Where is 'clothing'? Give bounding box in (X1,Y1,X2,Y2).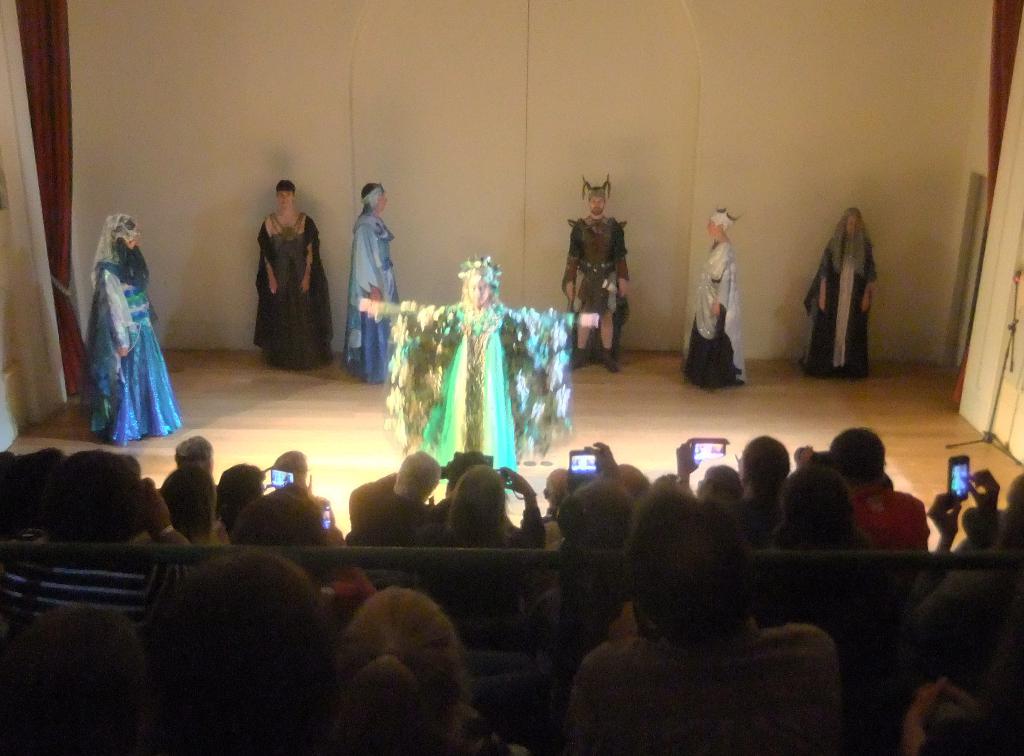
(251,209,336,371).
